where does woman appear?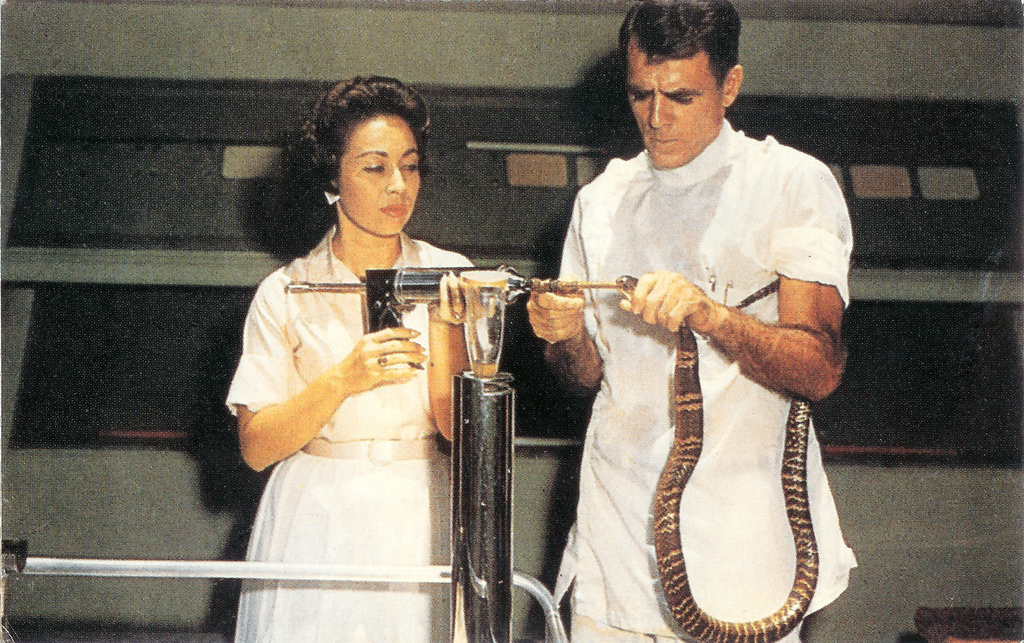
Appears at locate(230, 92, 494, 580).
